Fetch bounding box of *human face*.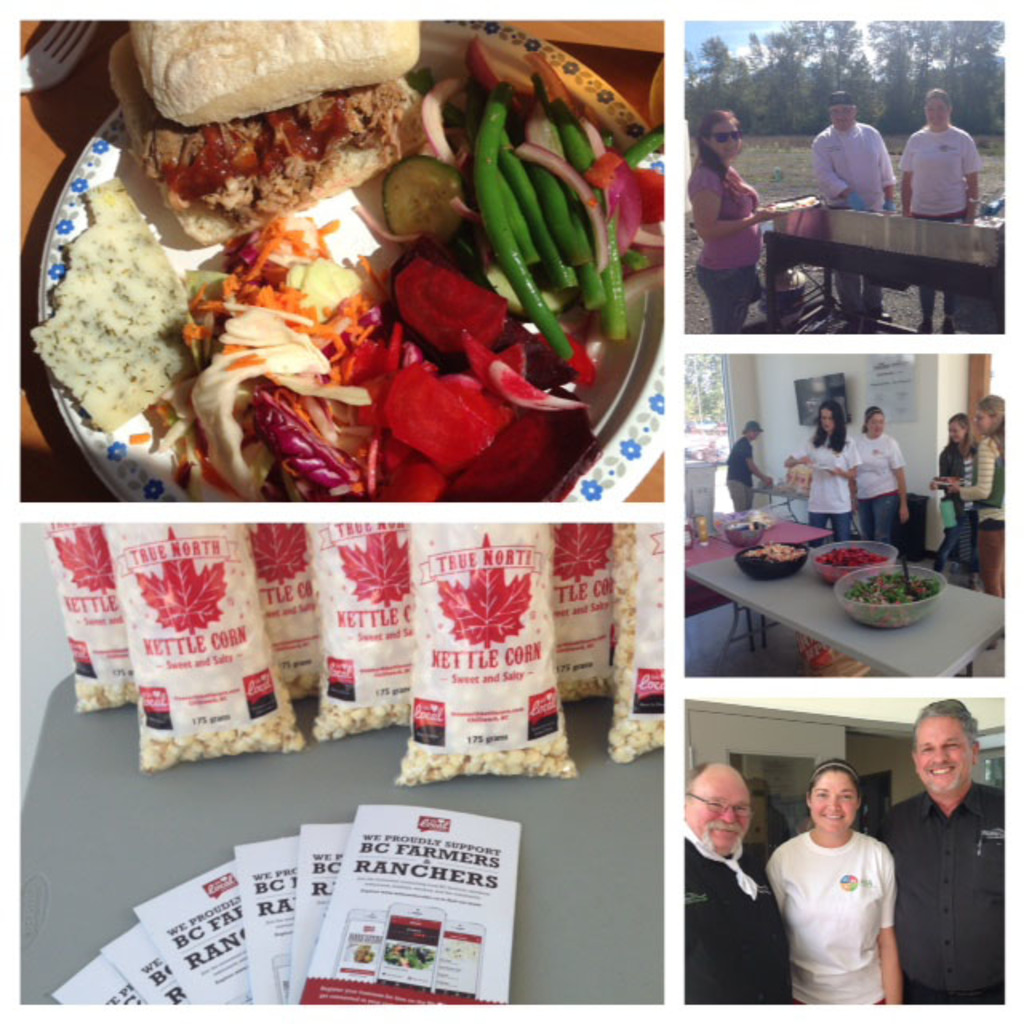
Bbox: [x1=710, y1=115, x2=739, y2=154].
